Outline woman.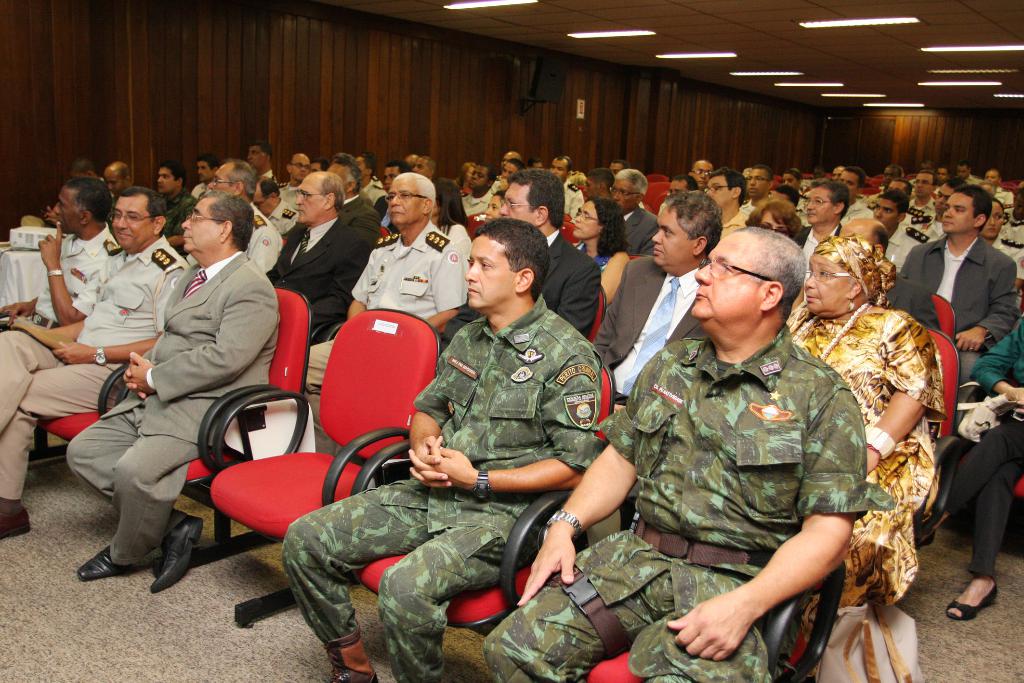
Outline: (left=785, top=230, right=948, bottom=638).
